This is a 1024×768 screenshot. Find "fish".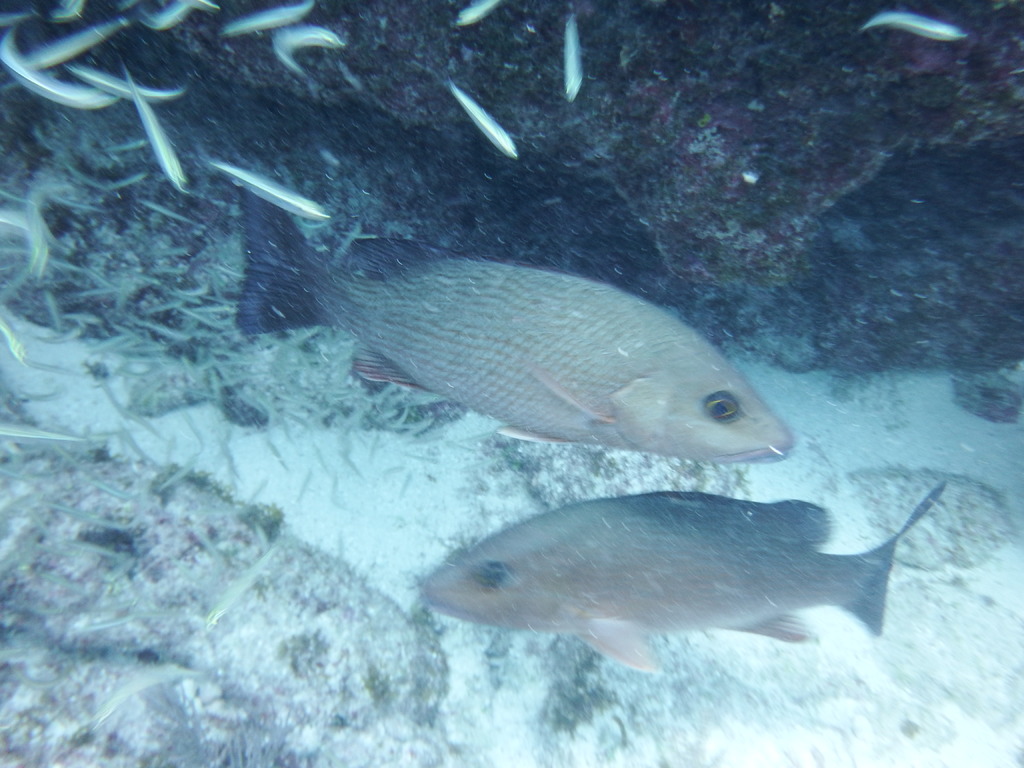
Bounding box: l=865, t=12, r=975, b=49.
